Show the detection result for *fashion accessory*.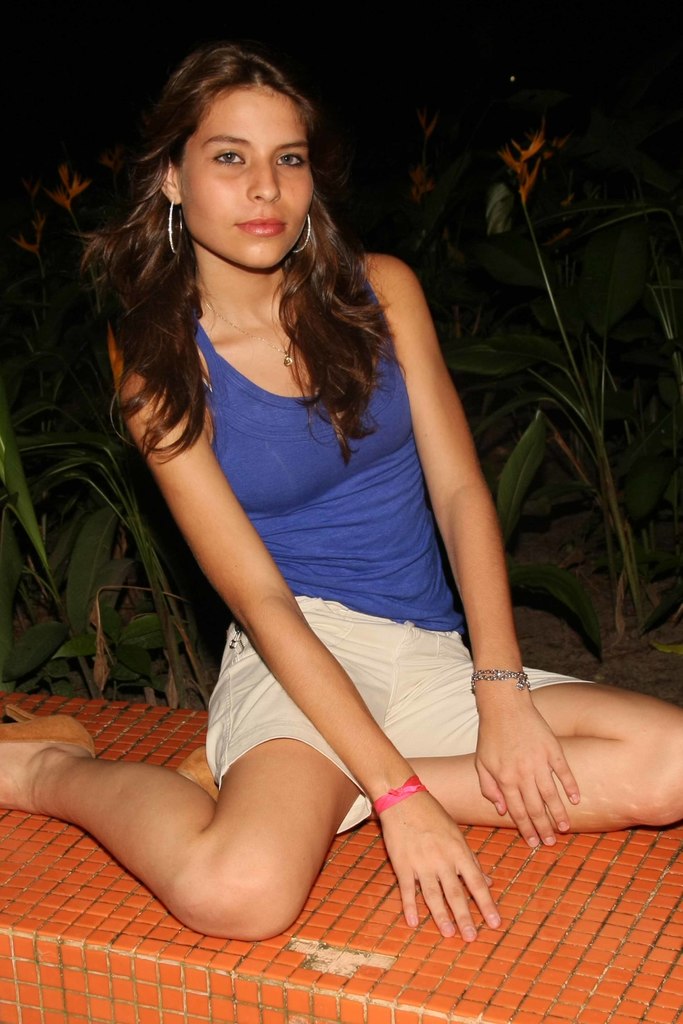
{"left": 197, "top": 302, "right": 300, "bottom": 367}.
